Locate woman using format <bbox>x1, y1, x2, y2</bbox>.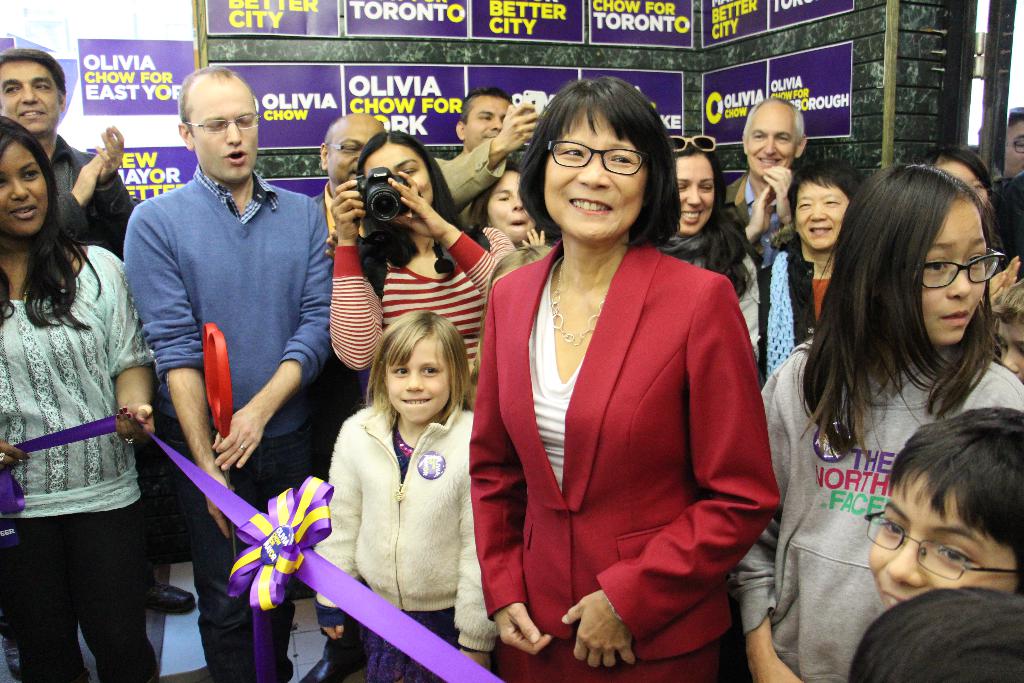
<bbox>729, 161, 1023, 682</bbox>.
